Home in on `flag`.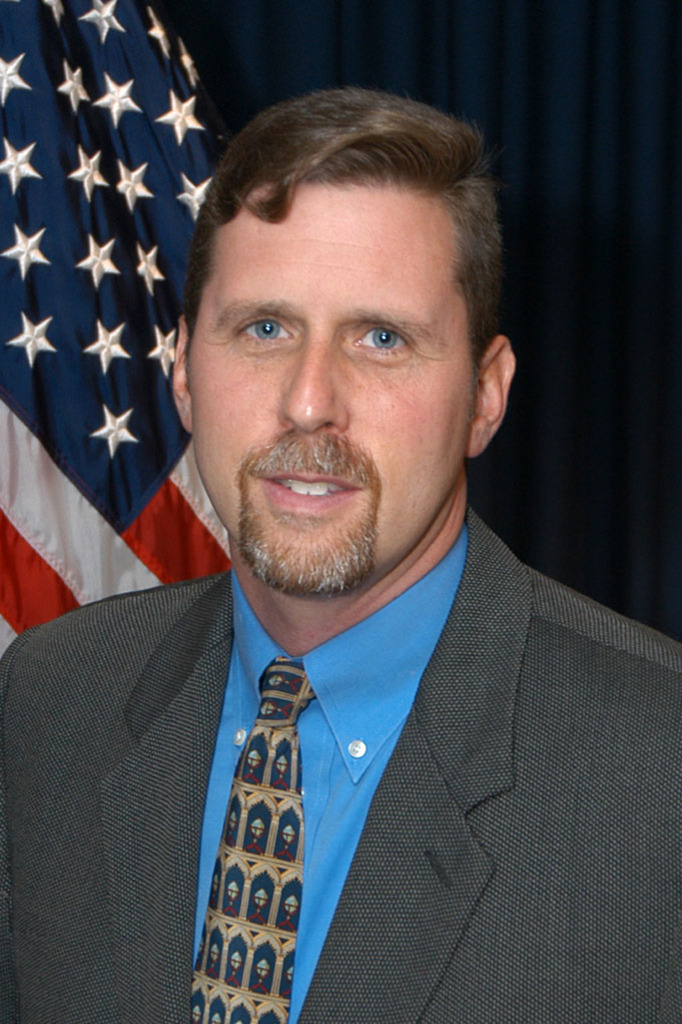
Homed in at BBox(0, 0, 234, 649).
